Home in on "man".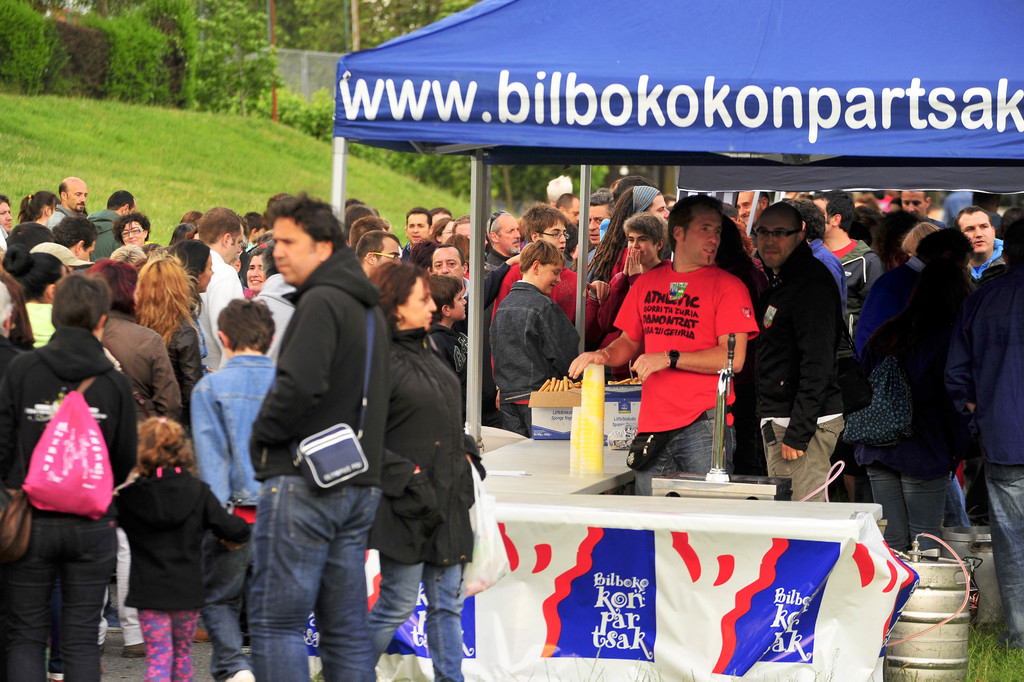
Homed in at 573 206 749 474.
